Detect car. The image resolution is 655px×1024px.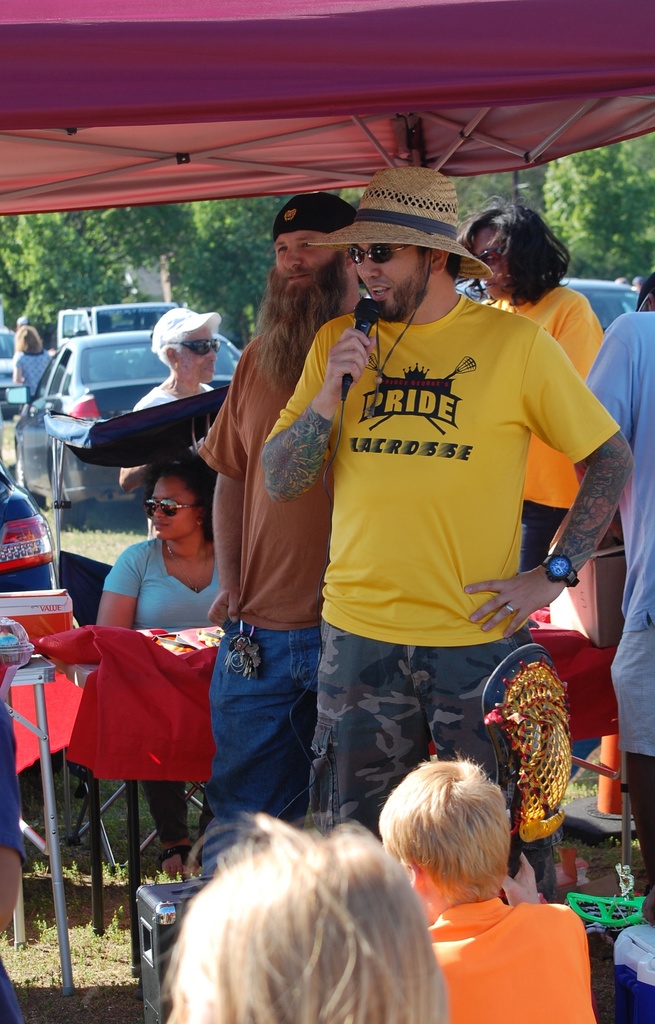
<box>0,321,31,421</box>.
